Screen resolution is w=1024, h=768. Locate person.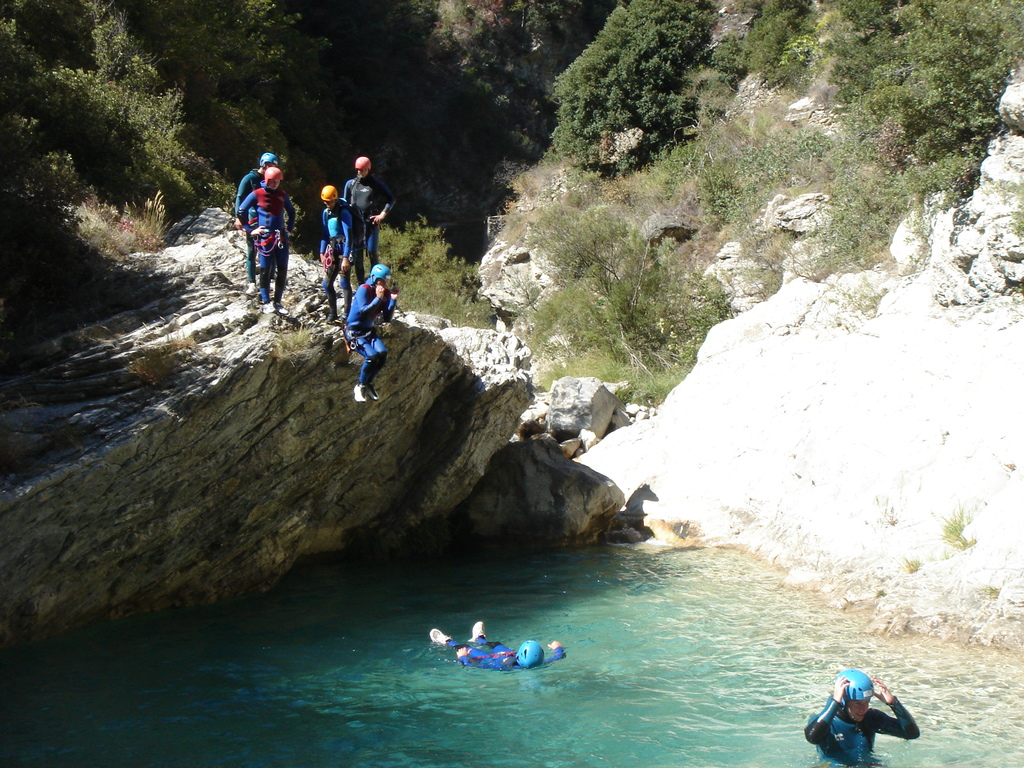
[left=230, top=156, right=303, bottom=316].
